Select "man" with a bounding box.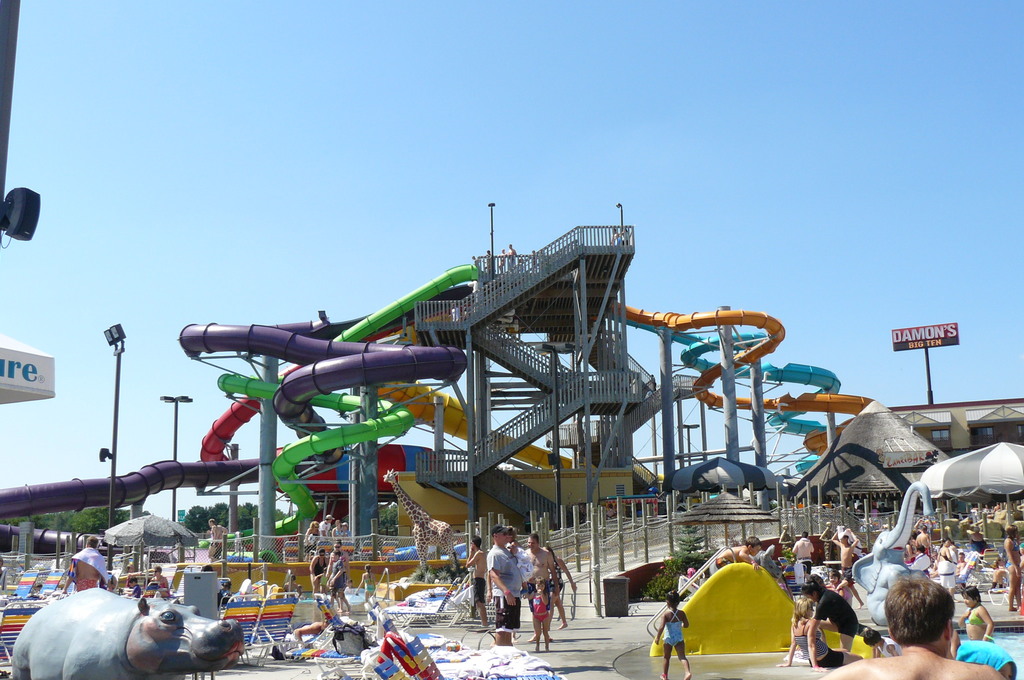
x1=465 y1=537 x2=486 y2=627.
